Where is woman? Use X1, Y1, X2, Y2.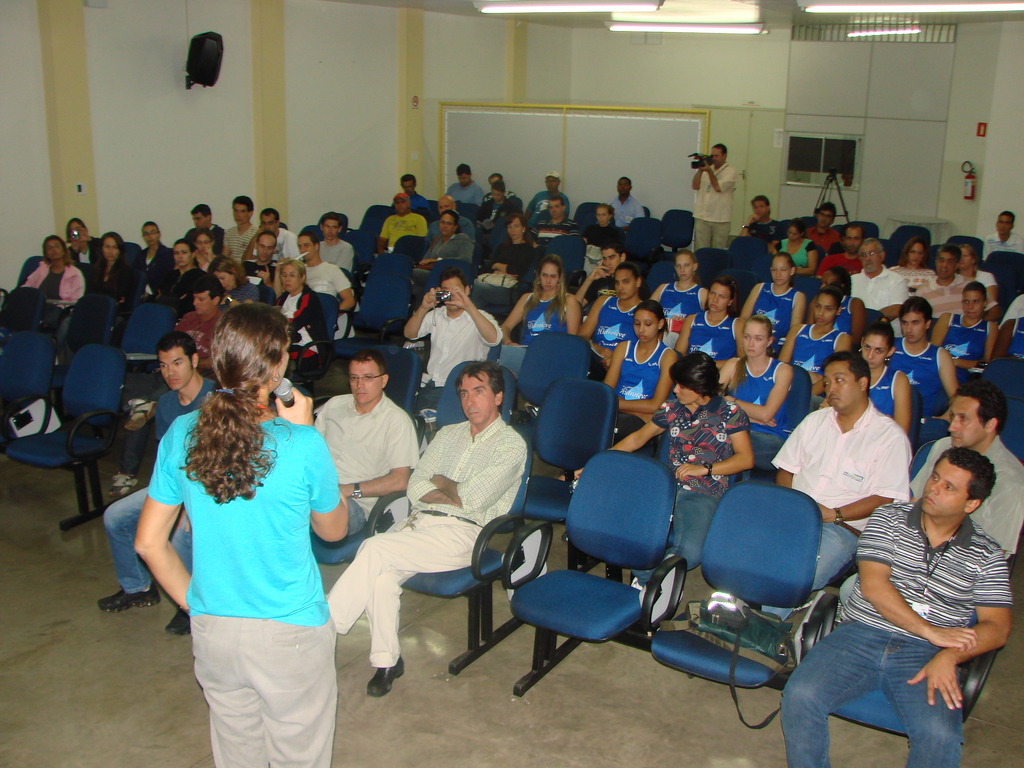
499, 253, 584, 353.
